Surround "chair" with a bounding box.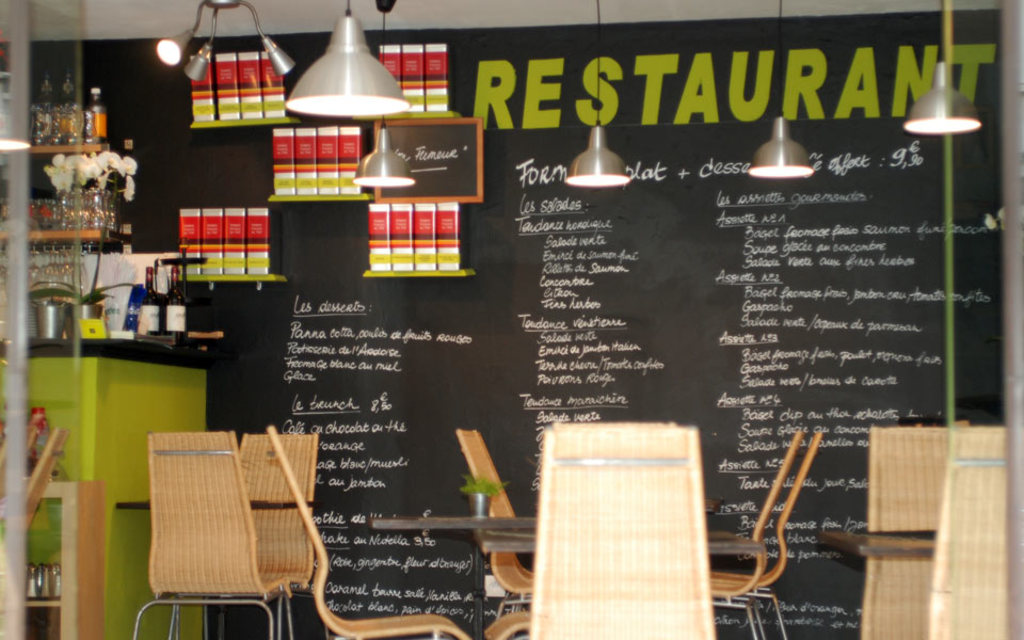
(926, 425, 1009, 639).
